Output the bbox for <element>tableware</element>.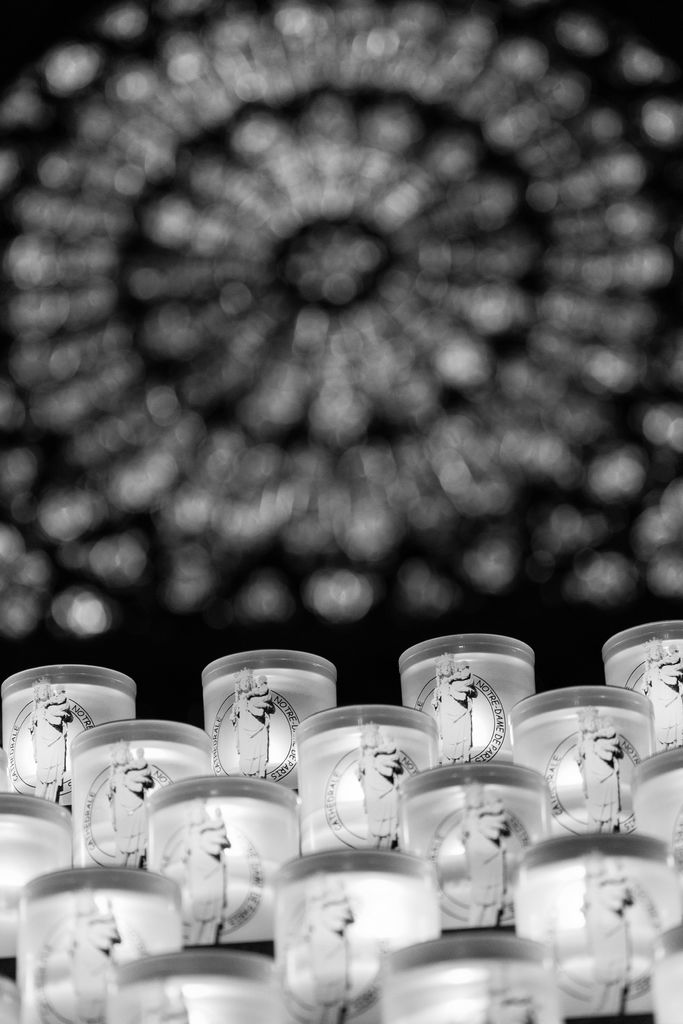
(left=17, top=870, right=191, bottom=1023).
